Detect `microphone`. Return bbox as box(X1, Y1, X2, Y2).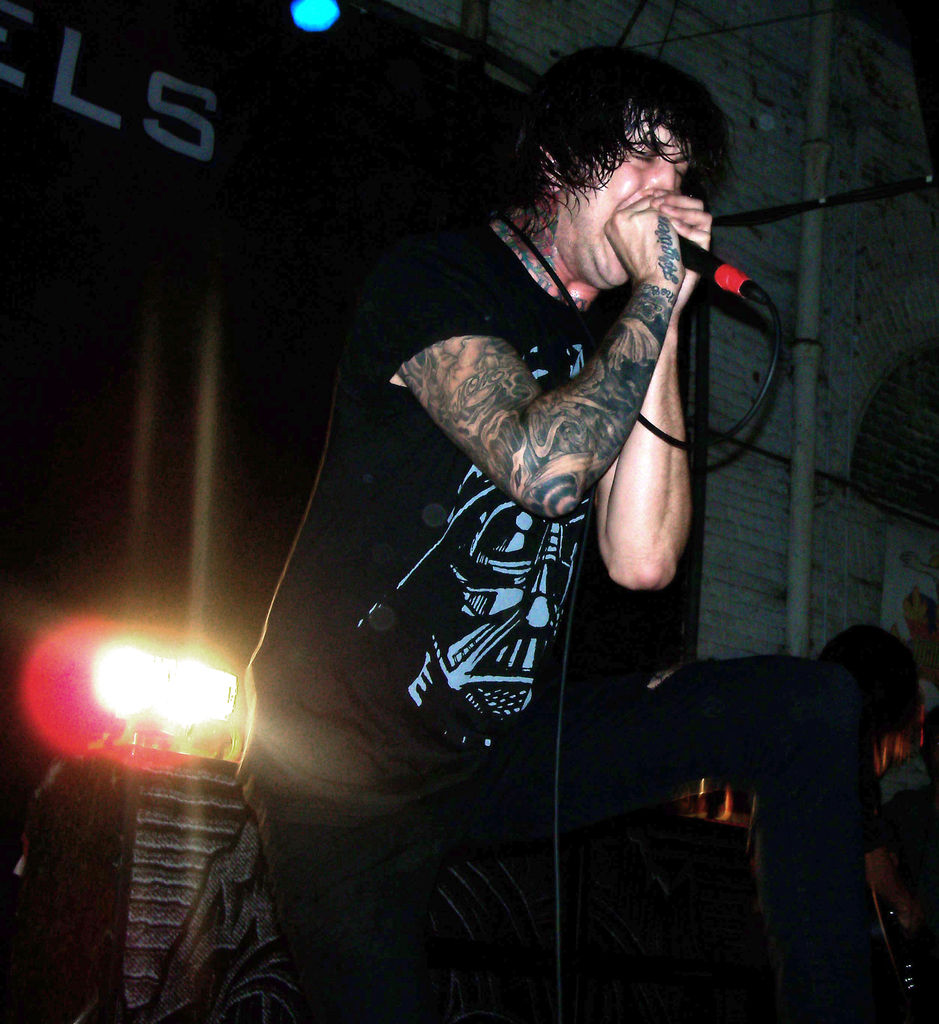
box(660, 202, 784, 336).
